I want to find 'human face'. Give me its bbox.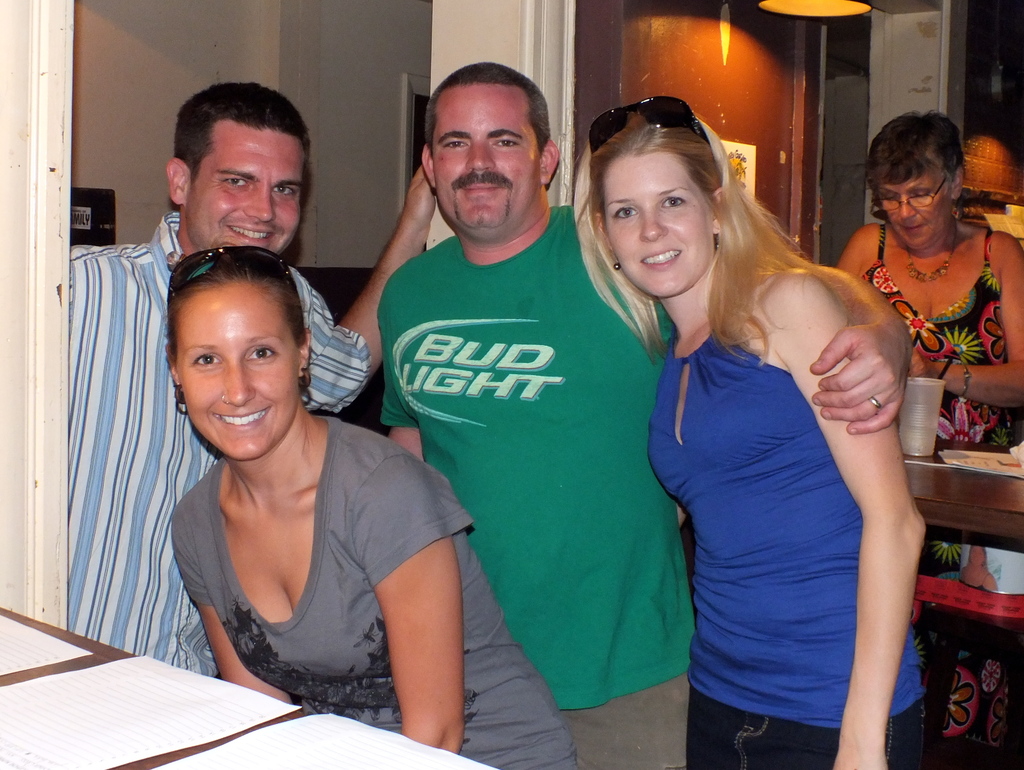
pyautogui.locateOnScreen(872, 168, 951, 251).
